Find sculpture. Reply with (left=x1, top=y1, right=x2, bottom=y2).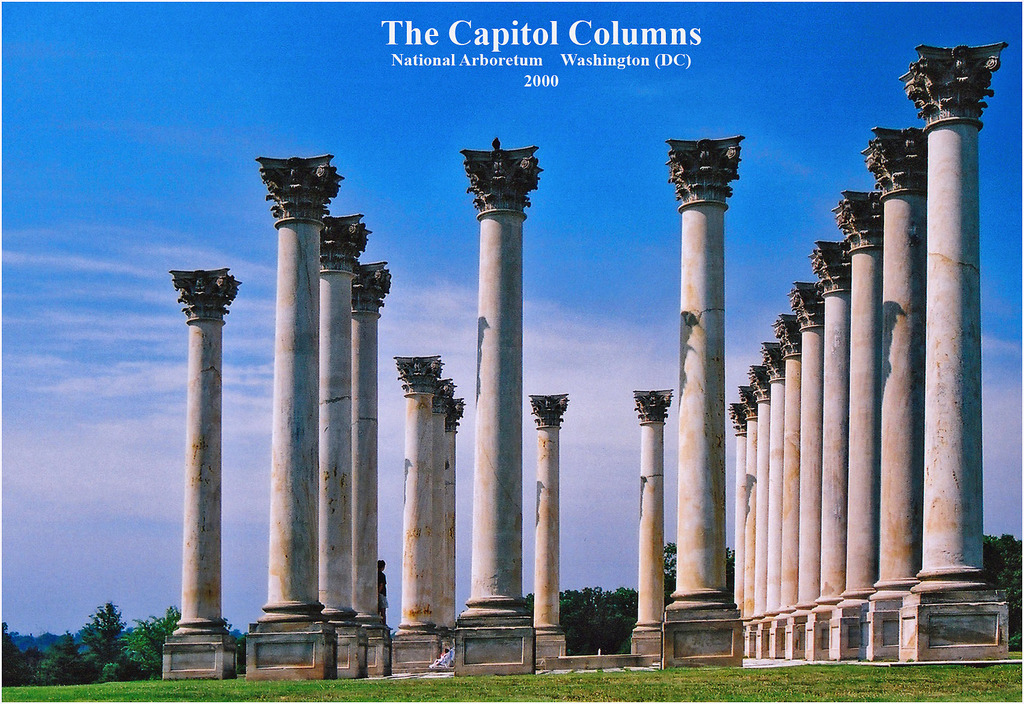
(left=172, top=272, right=243, bottom=319).
